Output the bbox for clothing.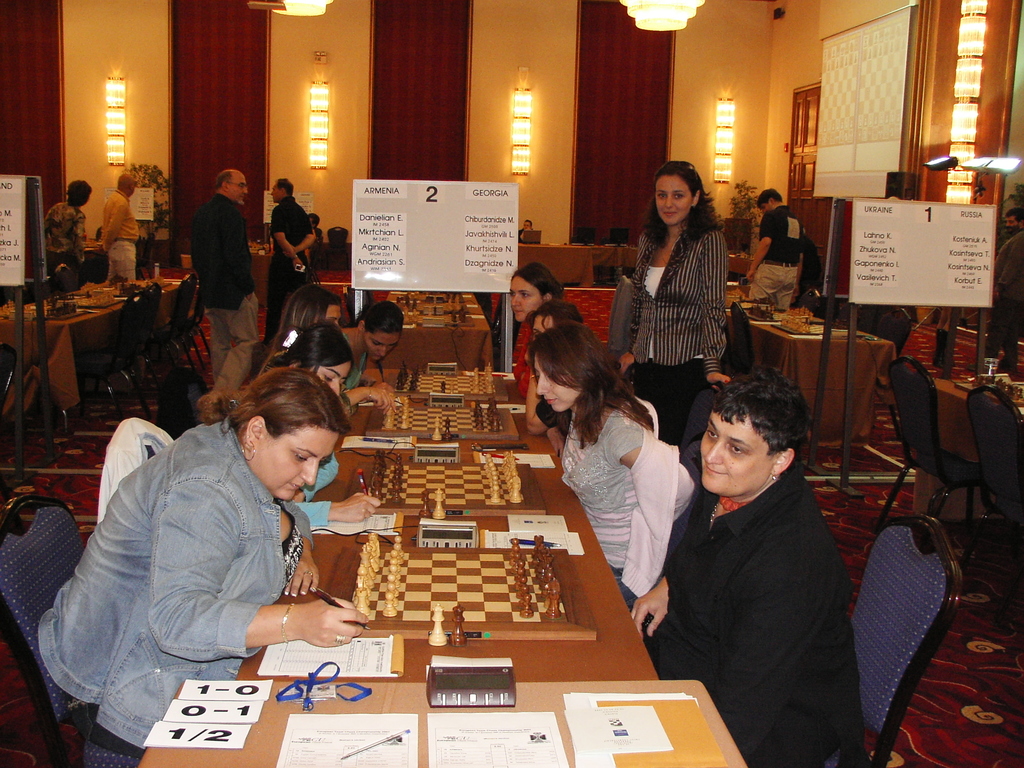
bbox=[746, 205, 807, 310].
